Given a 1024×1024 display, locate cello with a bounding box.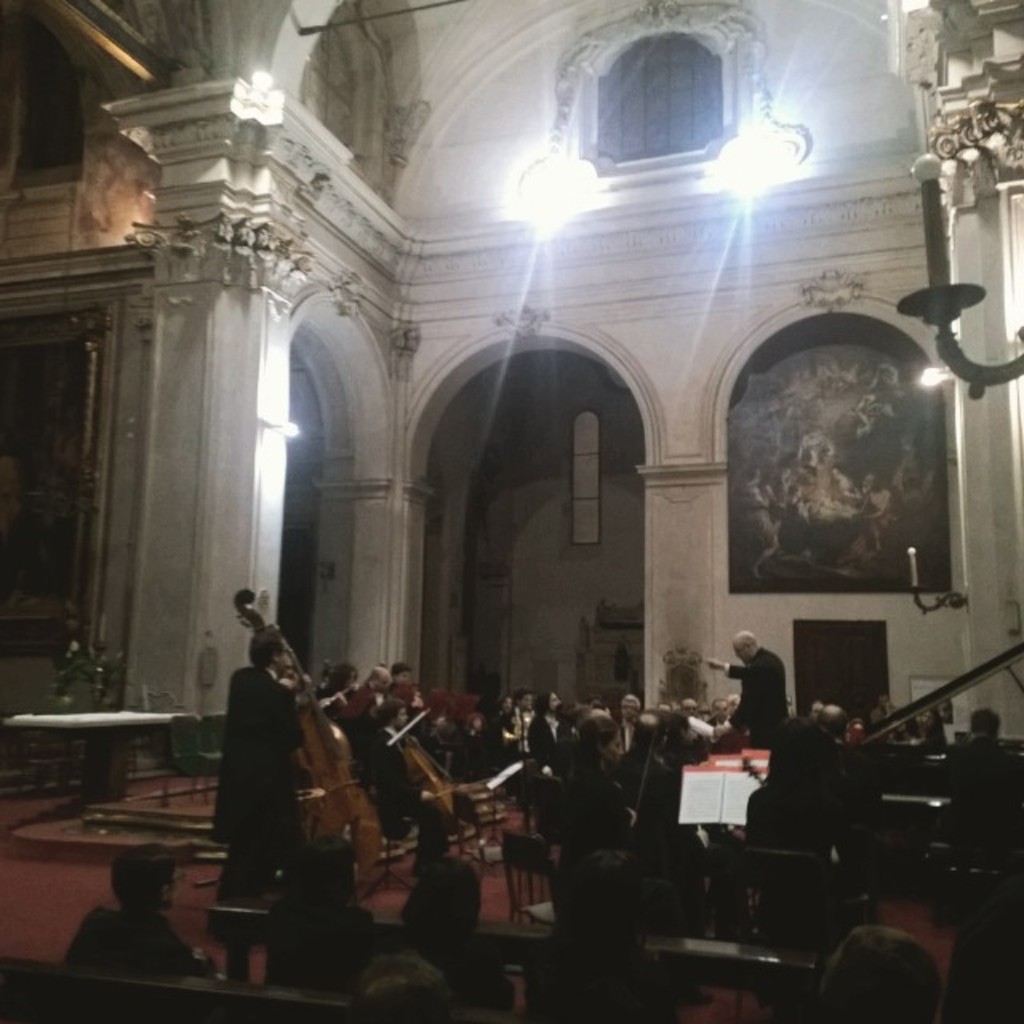
Located: select_region(395, 736, 493, 835).
